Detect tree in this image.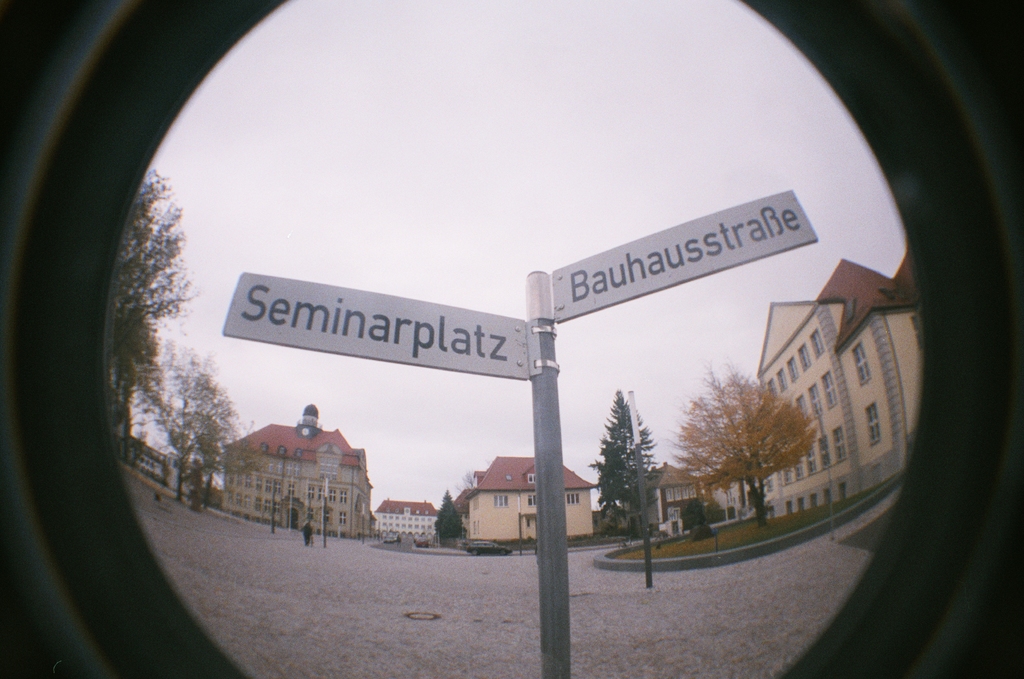
Detection: <box>598,386,679,547</box>.
